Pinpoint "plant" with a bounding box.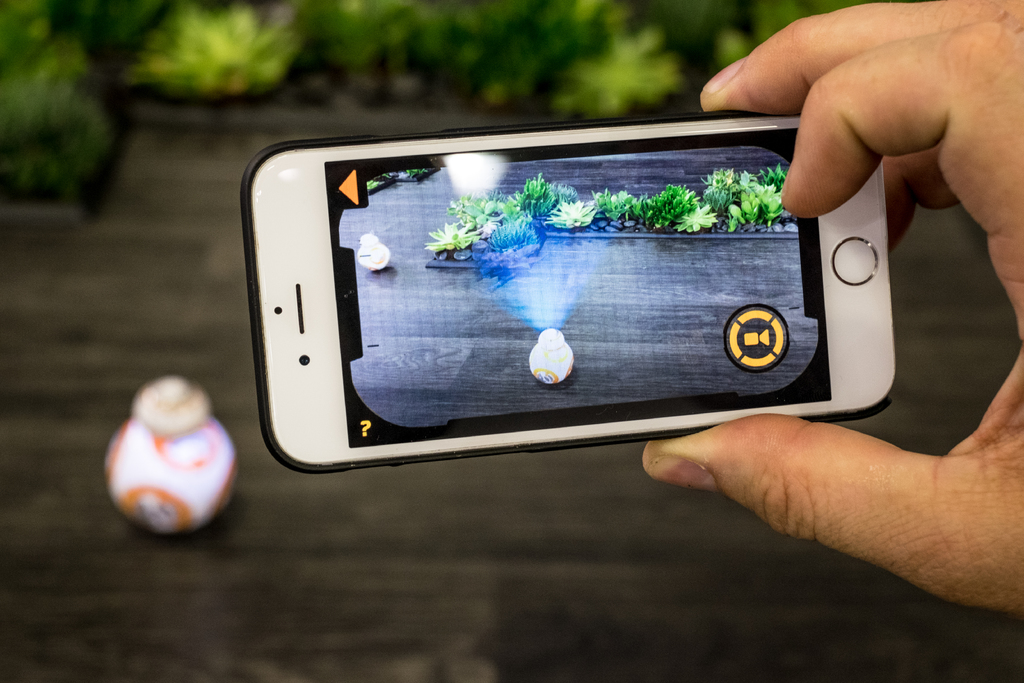
bbox=[1, 50, 131, 213].
